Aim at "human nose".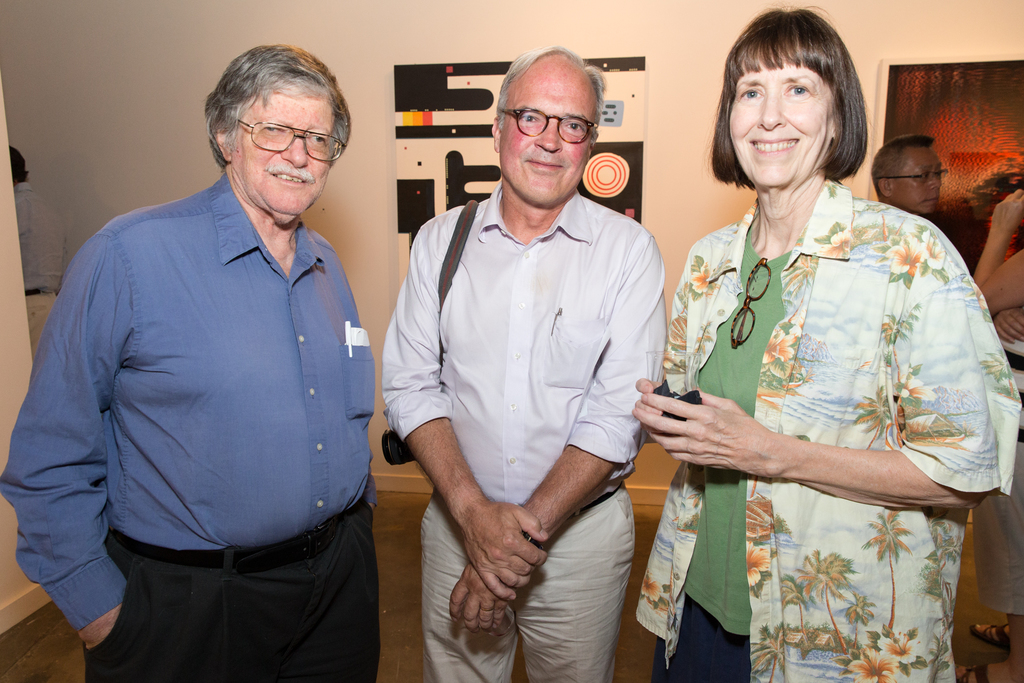
Aimed at {"x1": 282, "y1": 139, "x2": 312, "y2": 170}.
